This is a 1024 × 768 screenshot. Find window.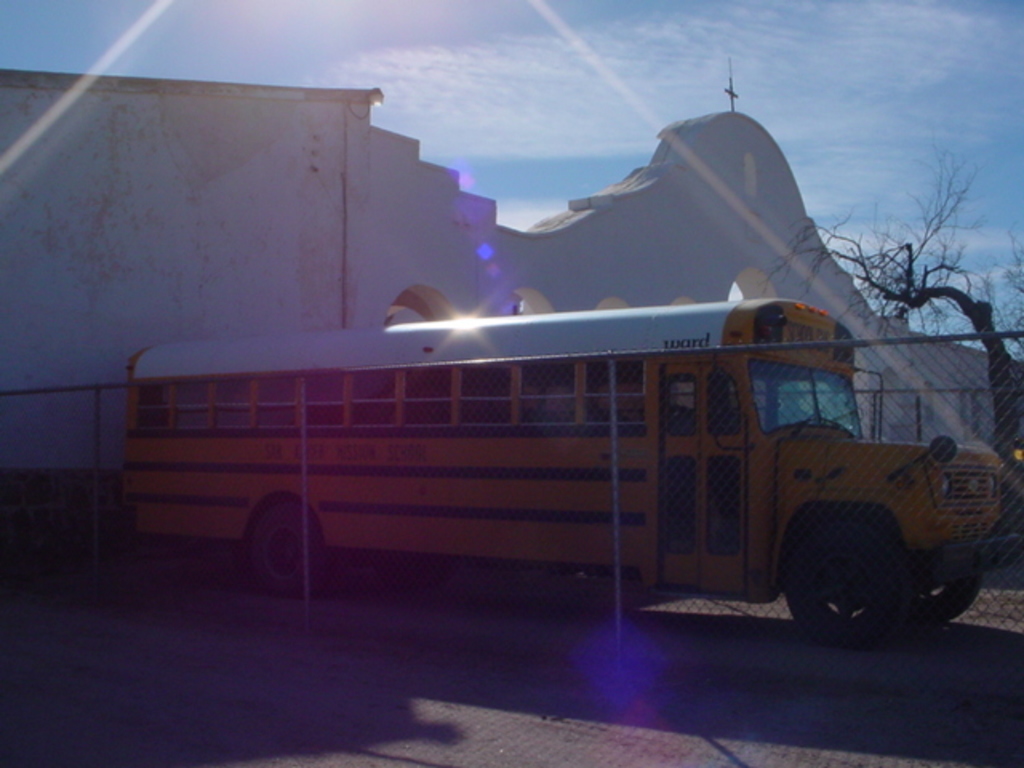
Bounding box: 664 453 691 550.
